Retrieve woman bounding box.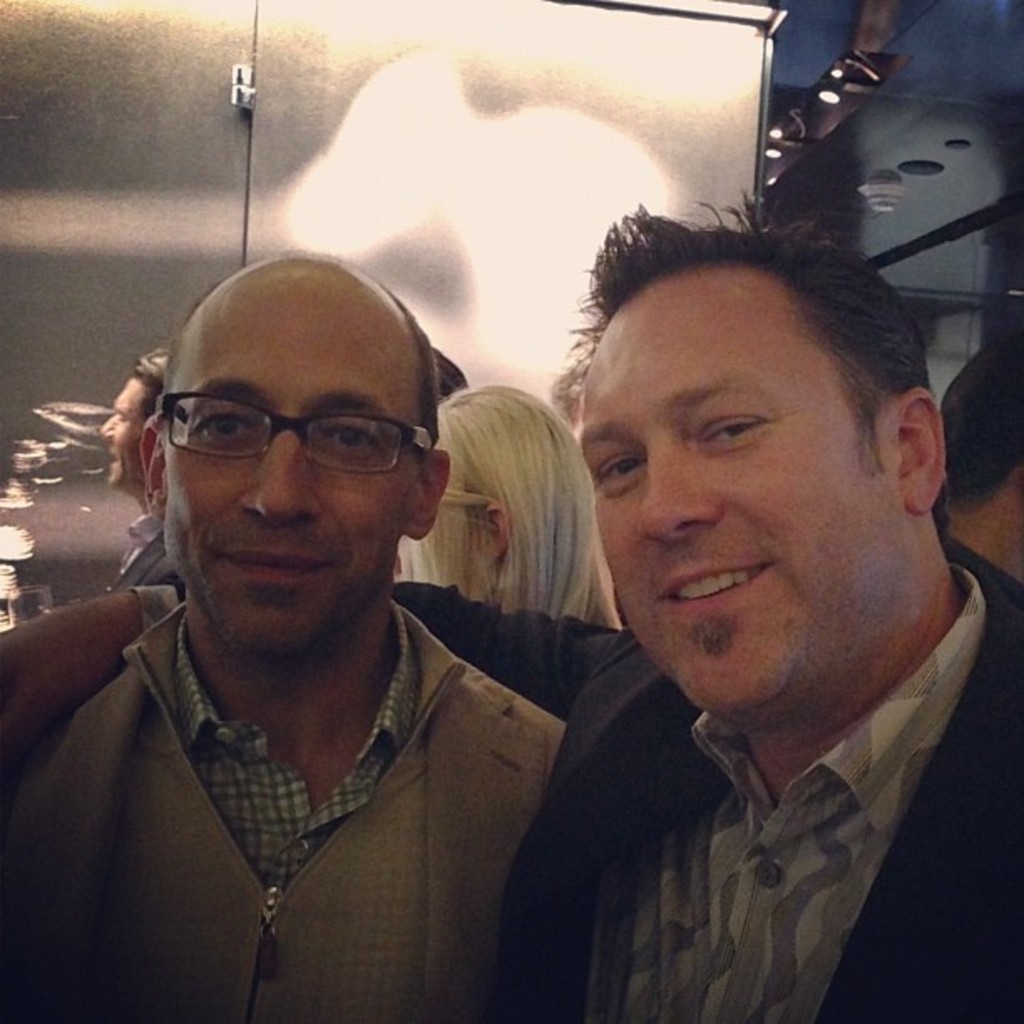
Bounding box: select_region(440, 380, 639, 636).
